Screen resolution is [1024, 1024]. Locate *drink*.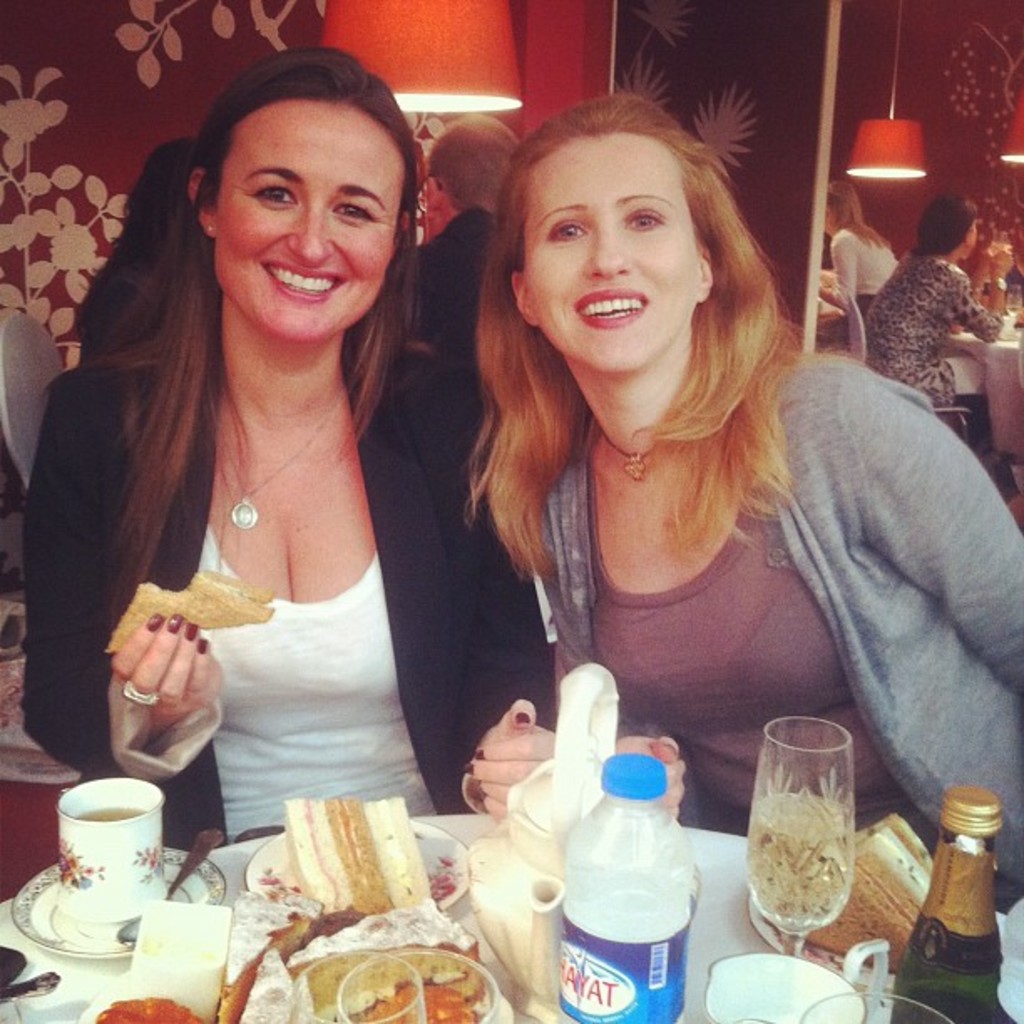
<box>773,724,890,967</box>.
